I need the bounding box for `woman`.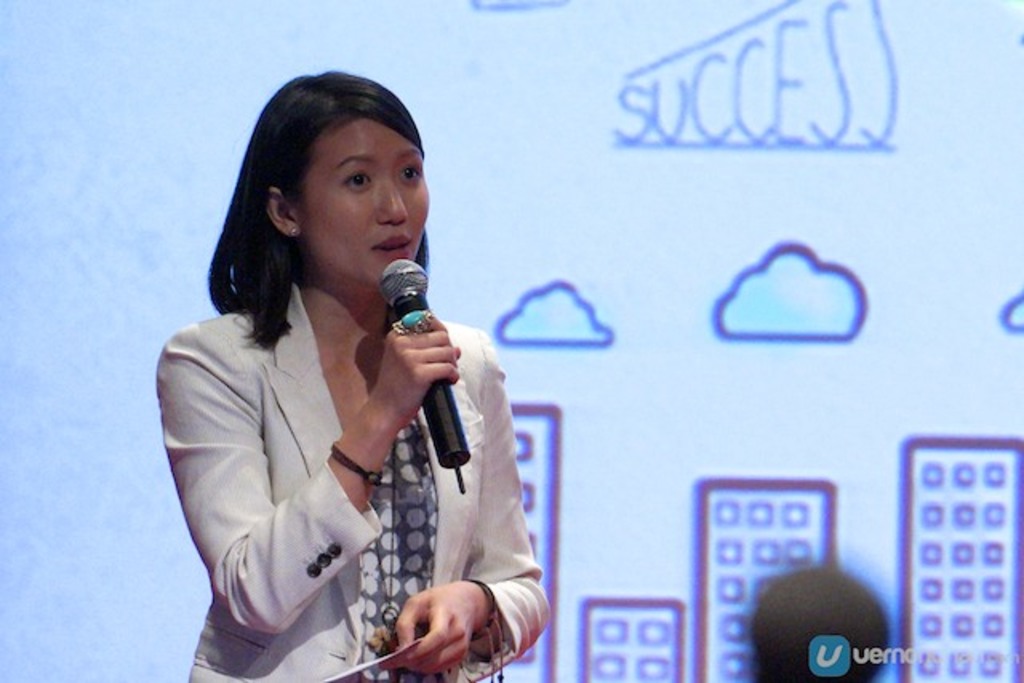
Here it is: locate(142, 75, 530, 682).
